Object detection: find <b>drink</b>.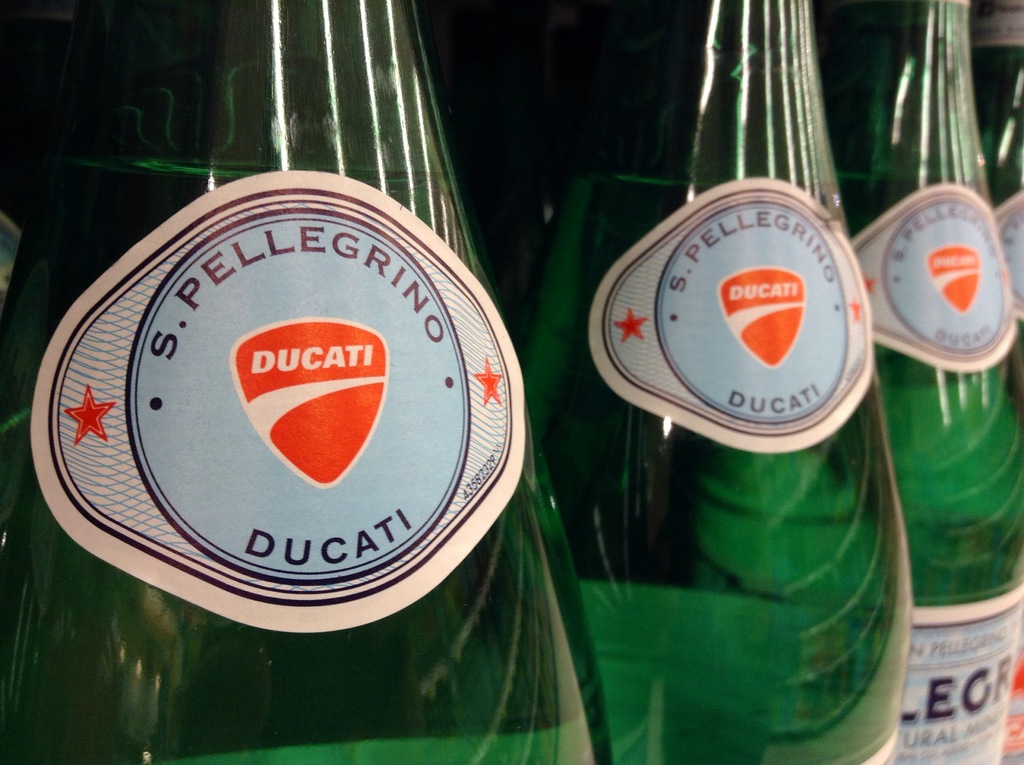
pyautogui.locateOnScreen(844, 180, 1023, 764).
